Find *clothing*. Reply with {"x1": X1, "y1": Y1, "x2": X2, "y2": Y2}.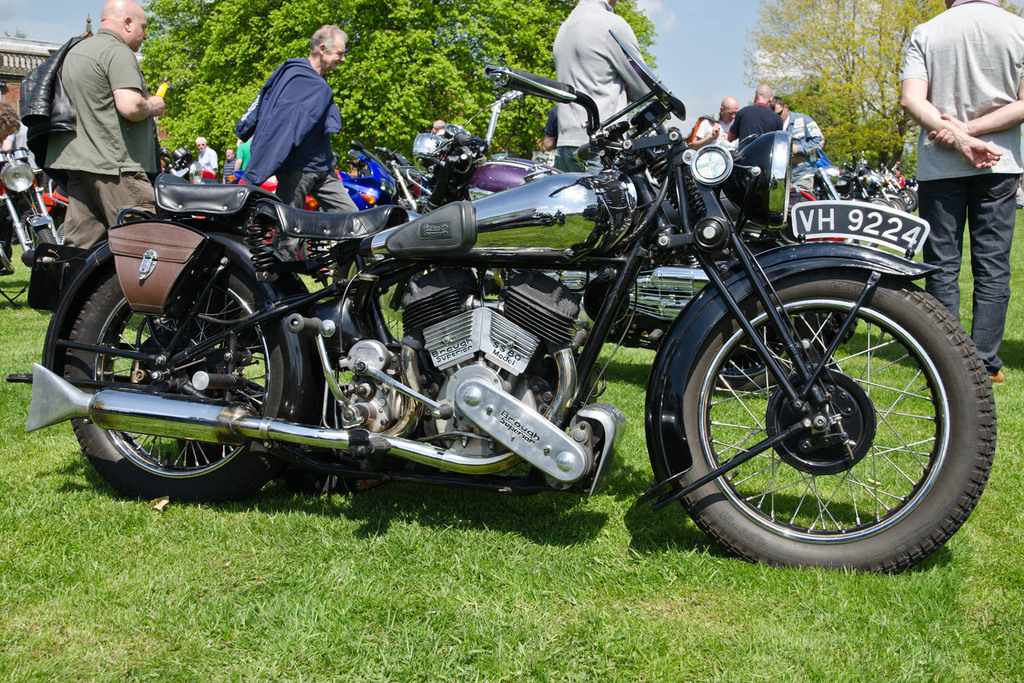
{"x1": 771, "y1": 113, "x2": 821, "y2": 188}.
